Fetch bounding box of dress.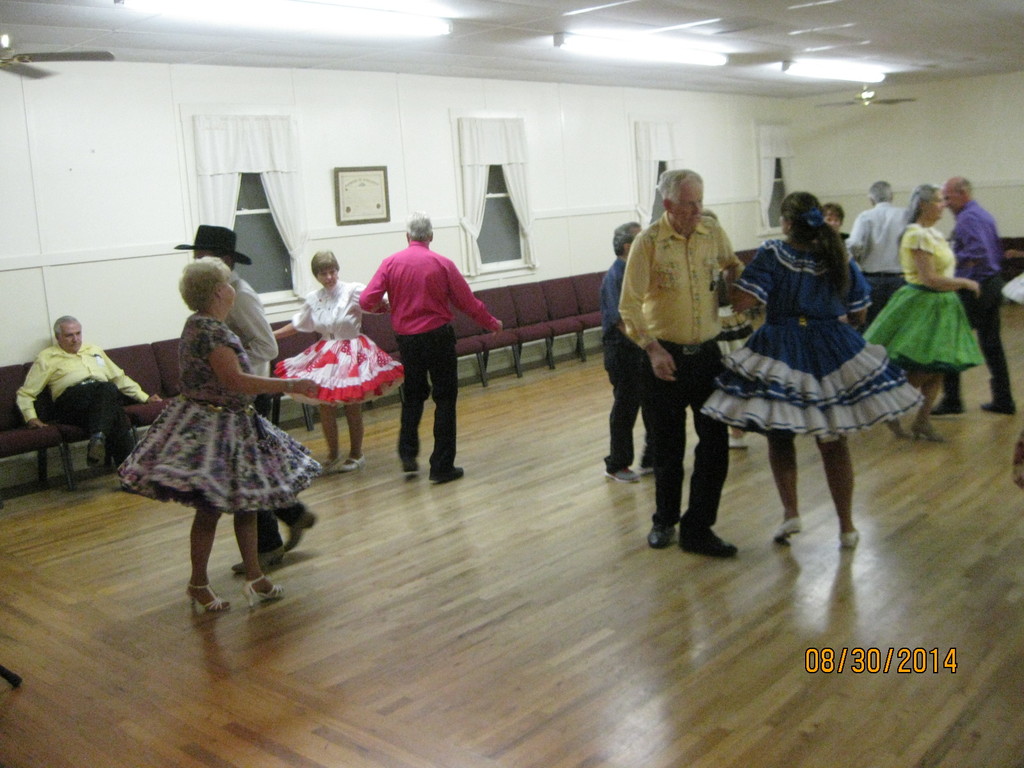
Bbox: {"left": 273, "top": 276, "right": 412, "bottom": 409}.
